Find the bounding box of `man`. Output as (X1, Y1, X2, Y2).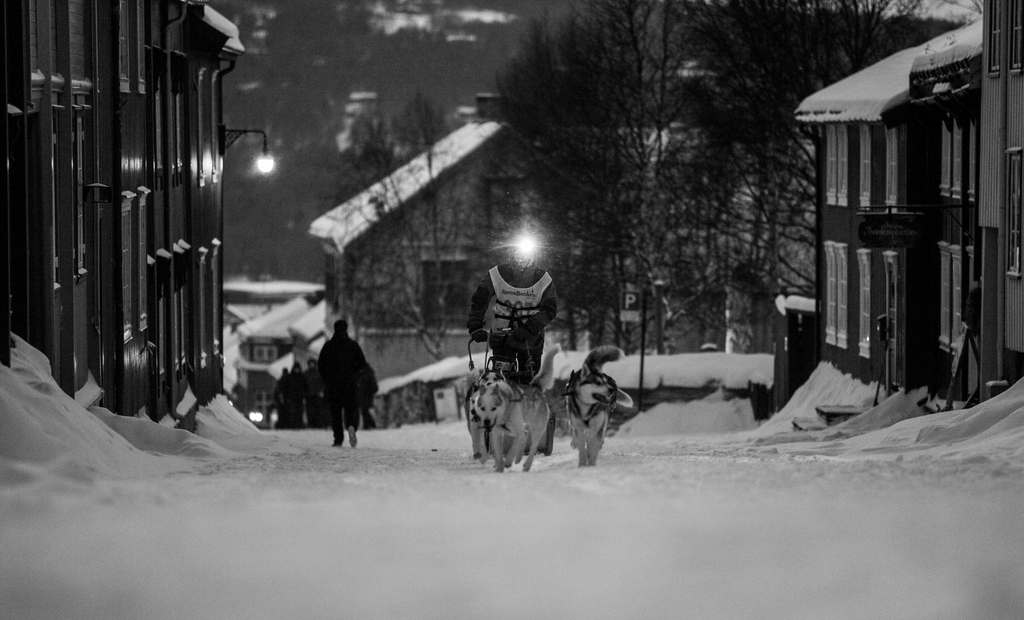
(303, 319, 373, 452).
